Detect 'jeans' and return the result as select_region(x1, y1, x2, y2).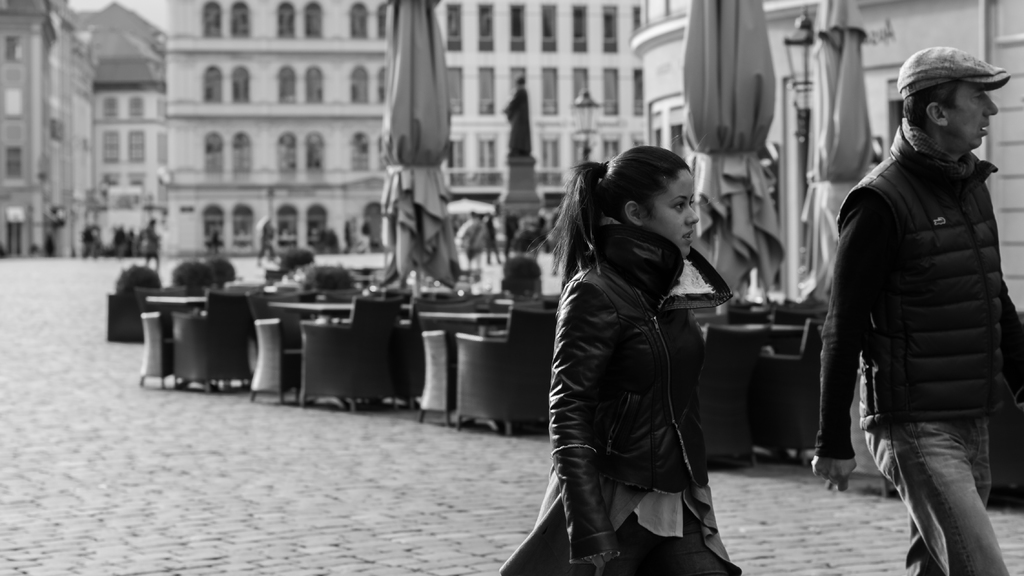
select_region(486, 248, 502, 270).
